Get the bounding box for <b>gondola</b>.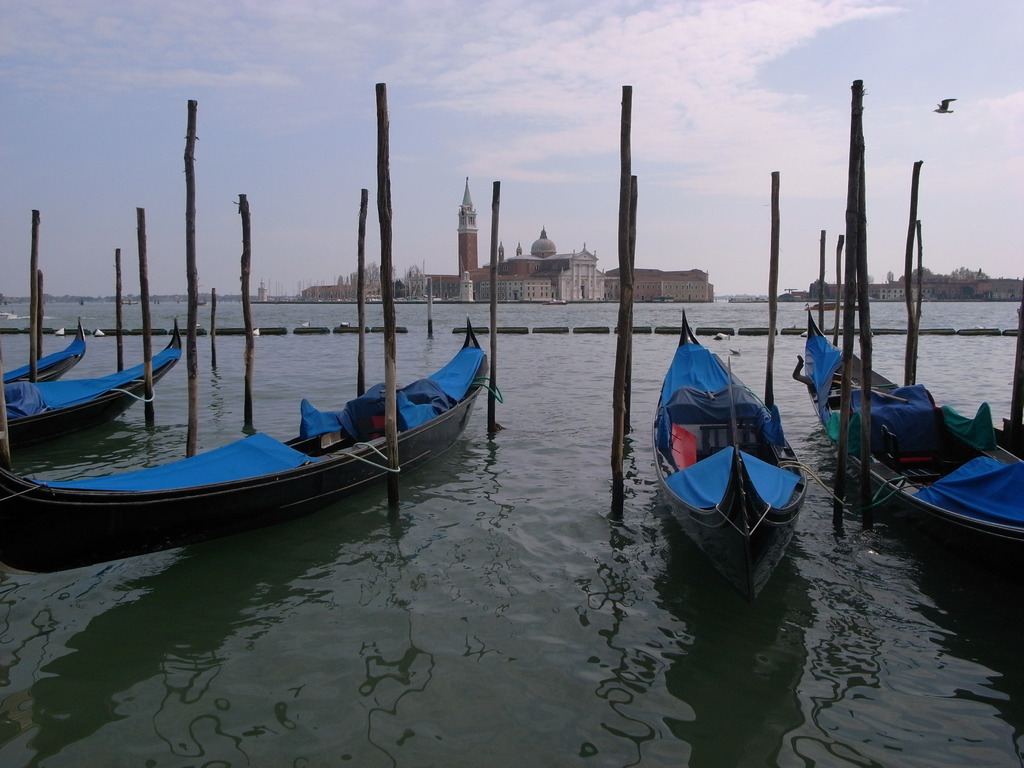
2, 324, 490, 552.
